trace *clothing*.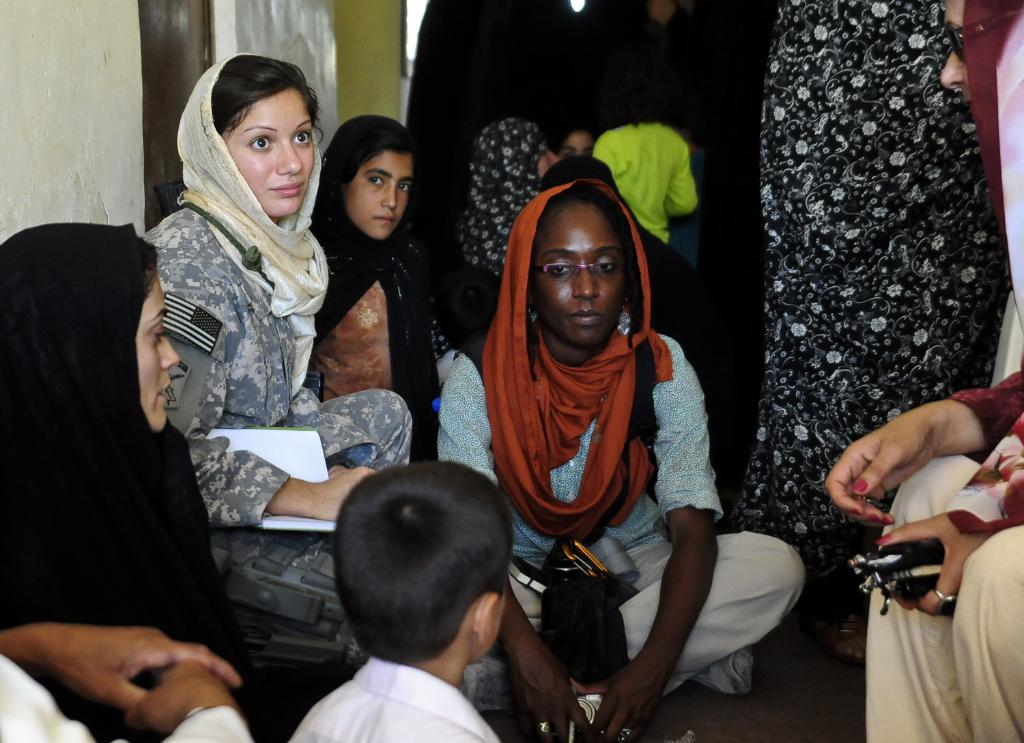
Traced to <region>139, 48, 420, 656</region>.
